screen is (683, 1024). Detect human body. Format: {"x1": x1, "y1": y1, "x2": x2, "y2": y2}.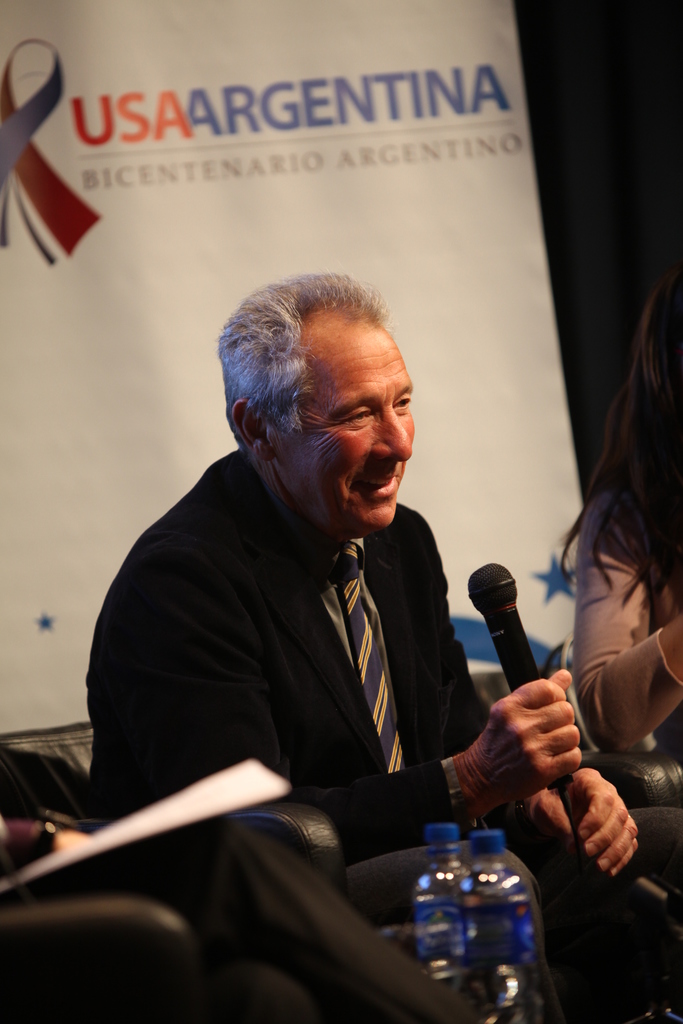
{"x1": 114, "y1": 186, "x2": 540, "y2": 1006}.
